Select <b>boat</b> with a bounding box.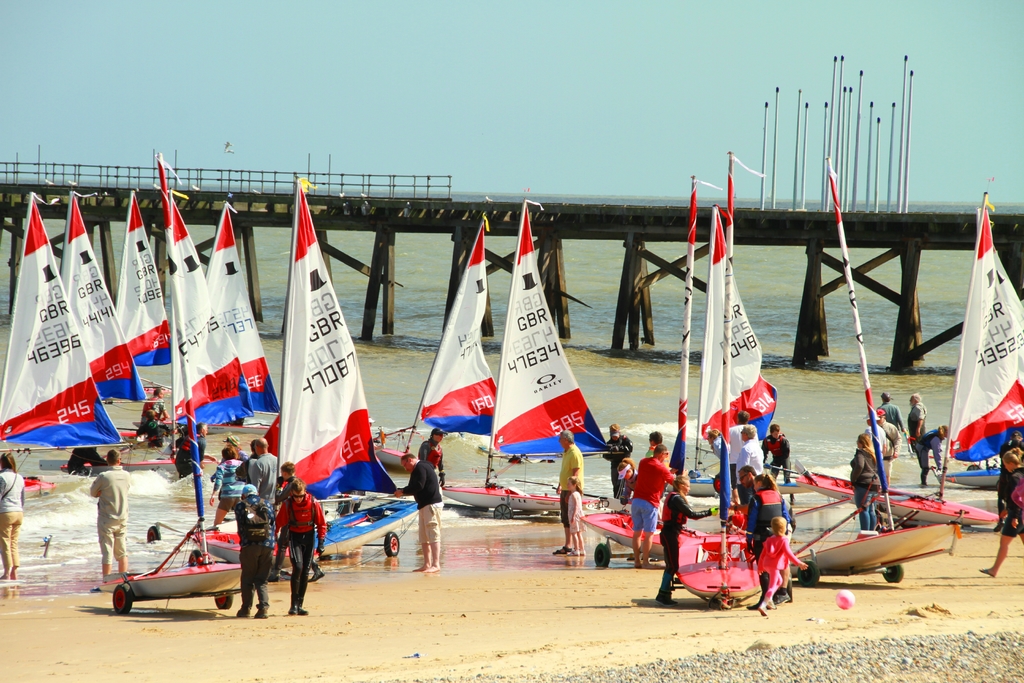
l=111, t=195, r=181, b=404.
